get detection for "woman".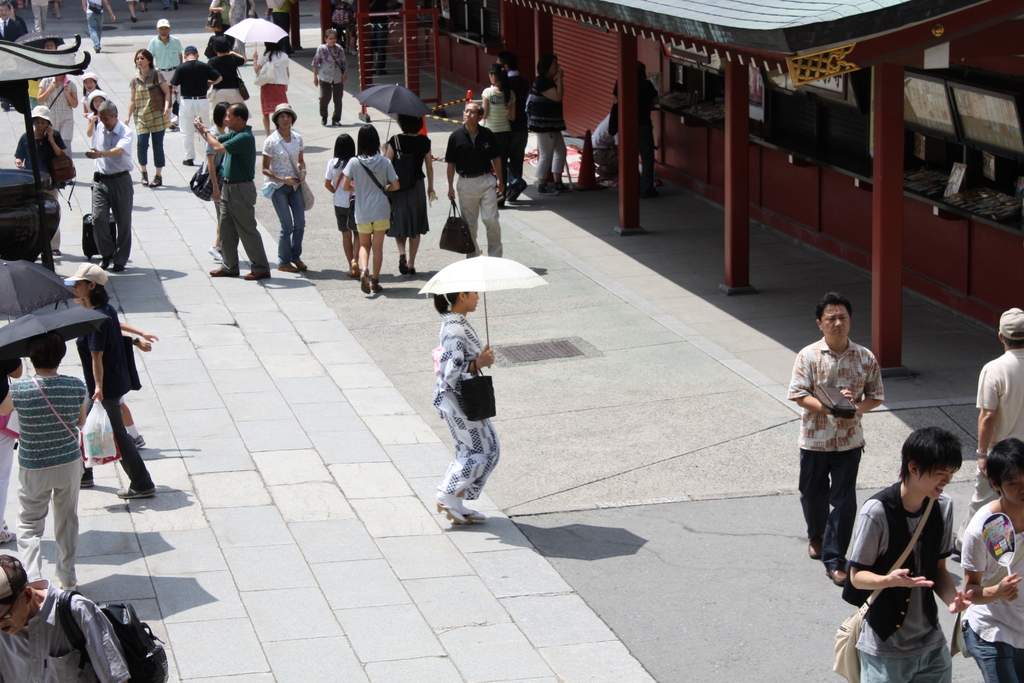
Detection: <box>0,337,90,595</box>.
